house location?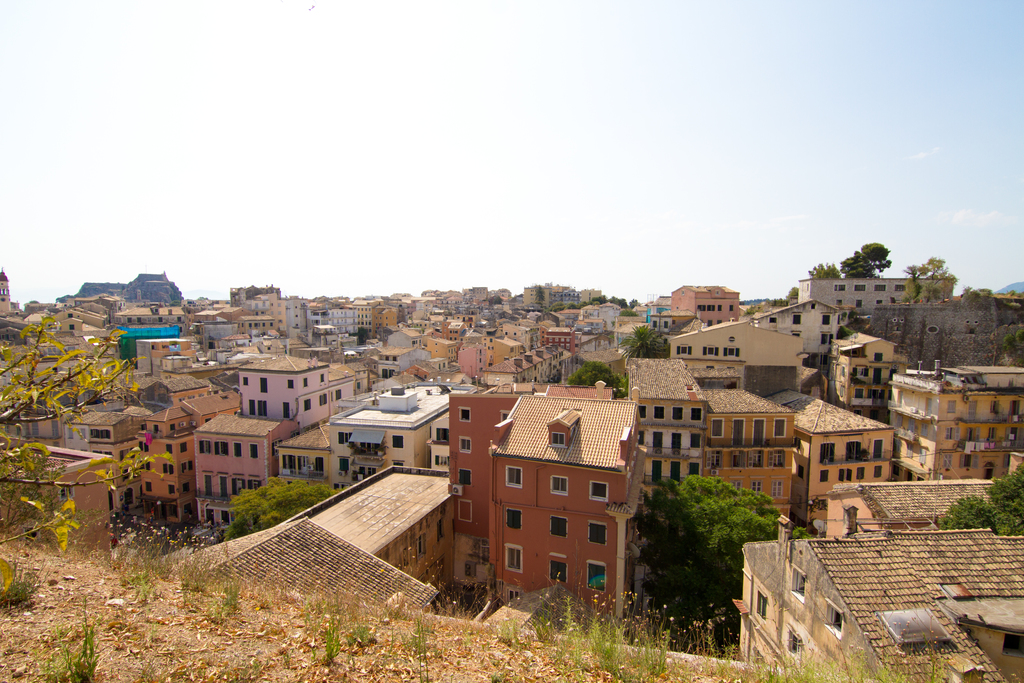
select_region(826, 326, 913, 424)
